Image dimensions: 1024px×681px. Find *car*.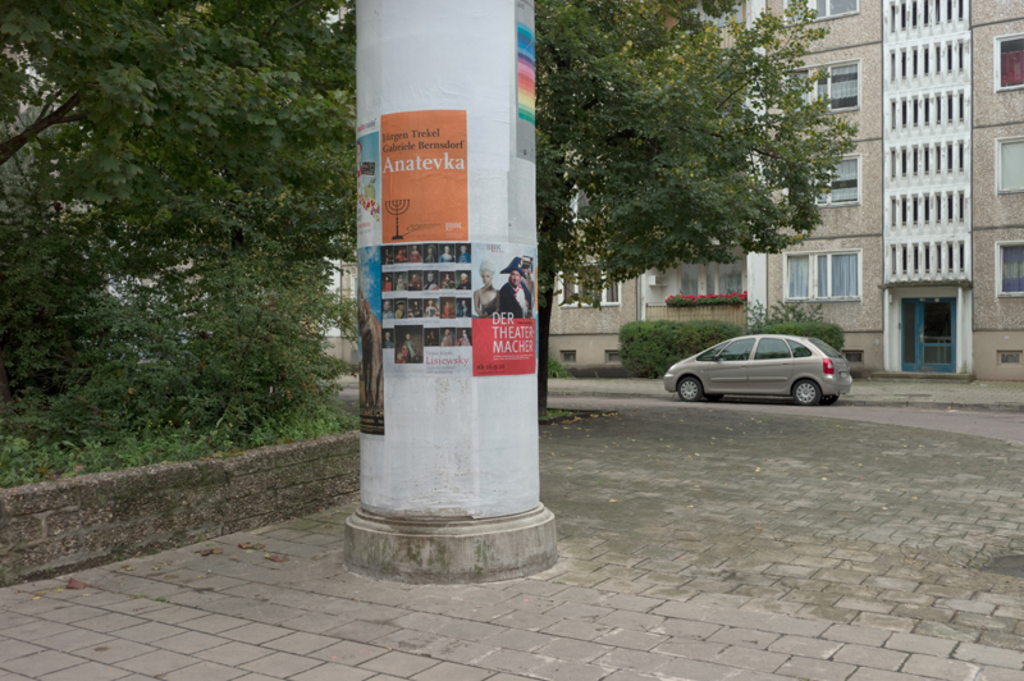
[left=662, top=338, right=851, bottom=405].
